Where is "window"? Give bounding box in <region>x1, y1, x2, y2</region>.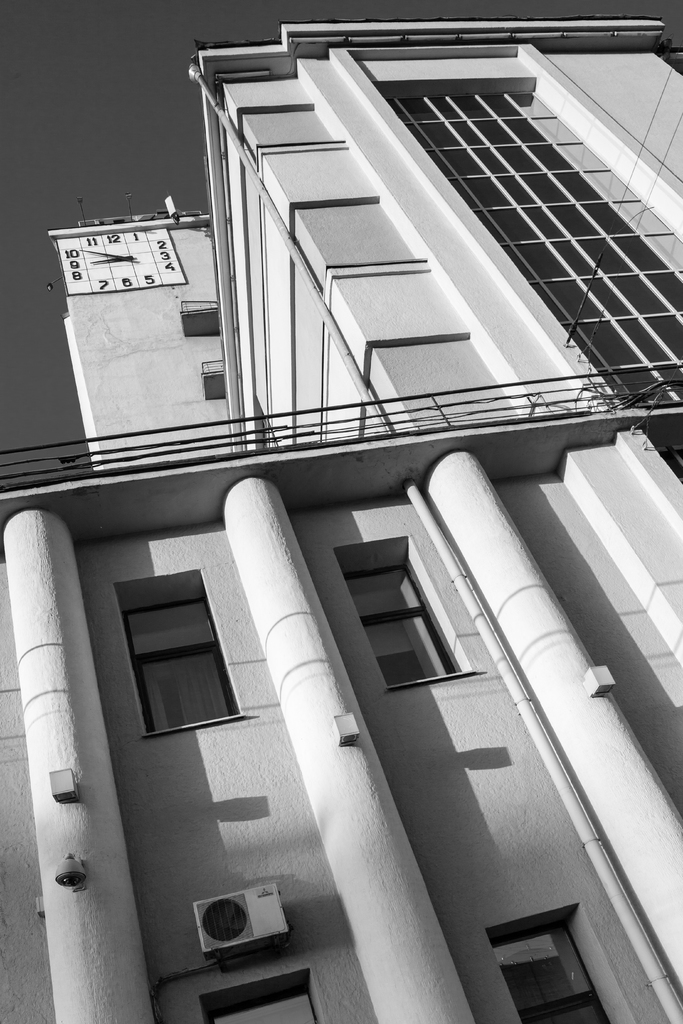
<region>493, 902, 603, 1002</region>.
